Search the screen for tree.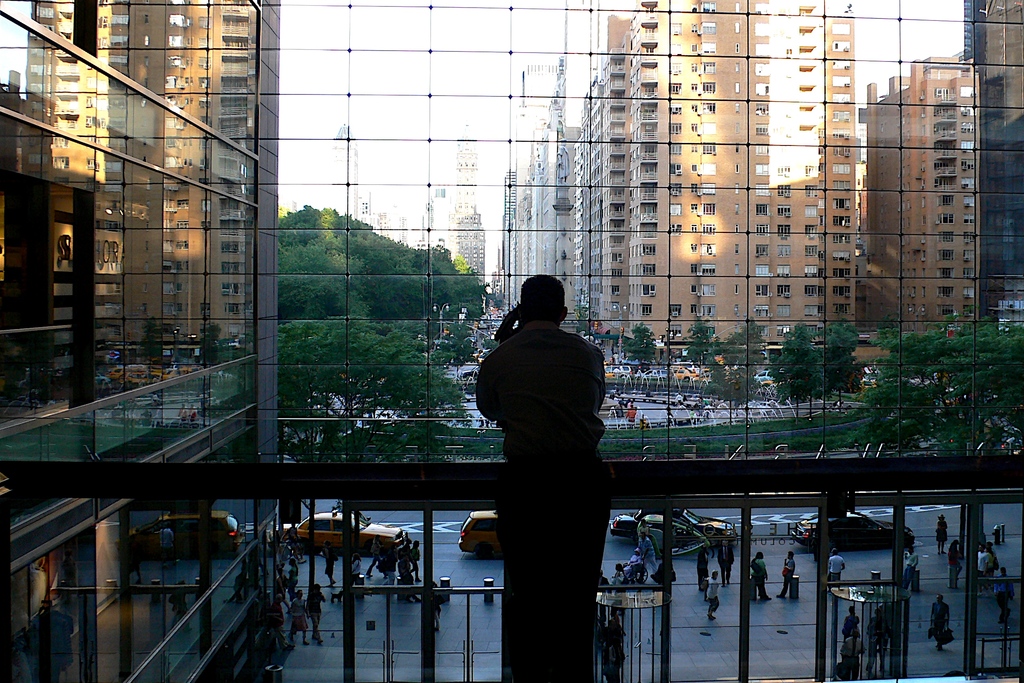
Found at [773, 315, 822, 419].
